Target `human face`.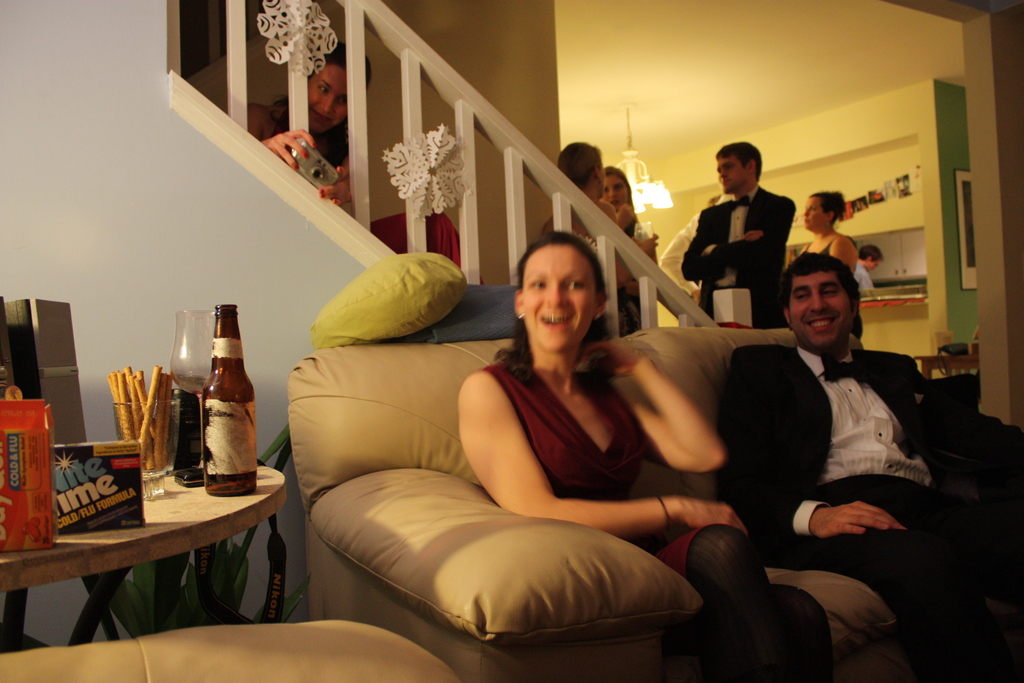
Target region: rect(720, 154, 740, 188).
